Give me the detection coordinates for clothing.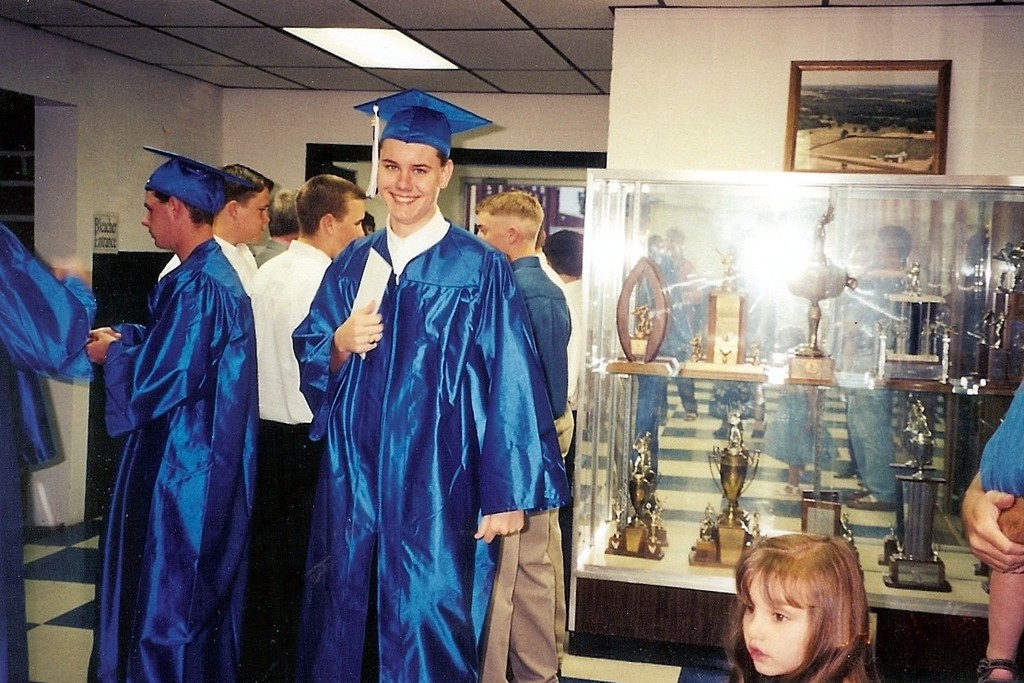
locate(100, 241, 263, 682).
